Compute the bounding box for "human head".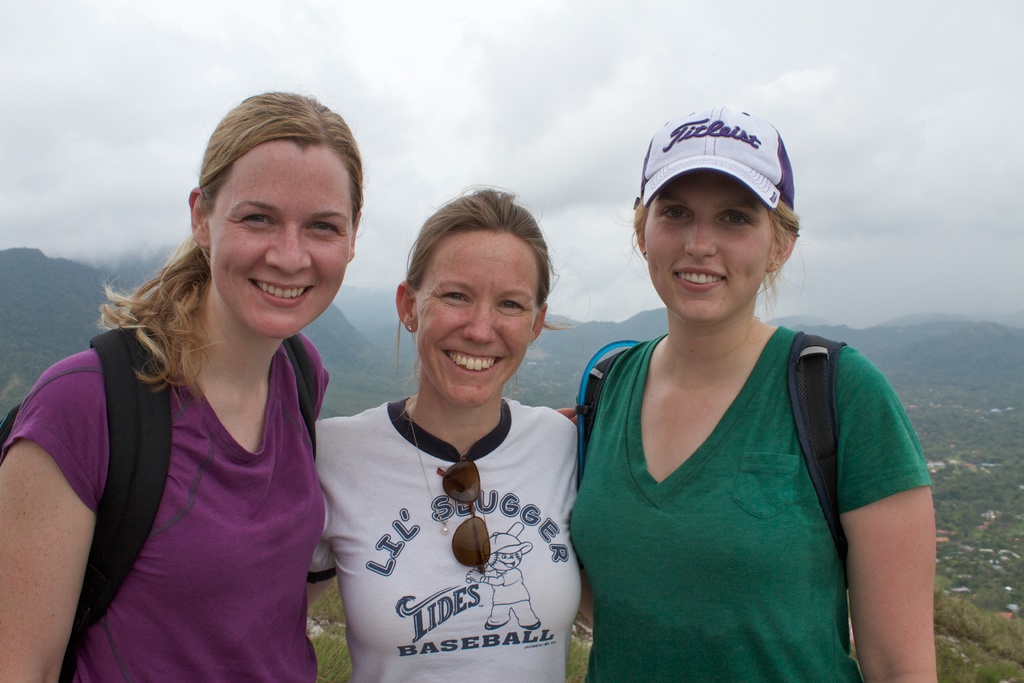
[left=628, top=104, right=800, bottom=327].
